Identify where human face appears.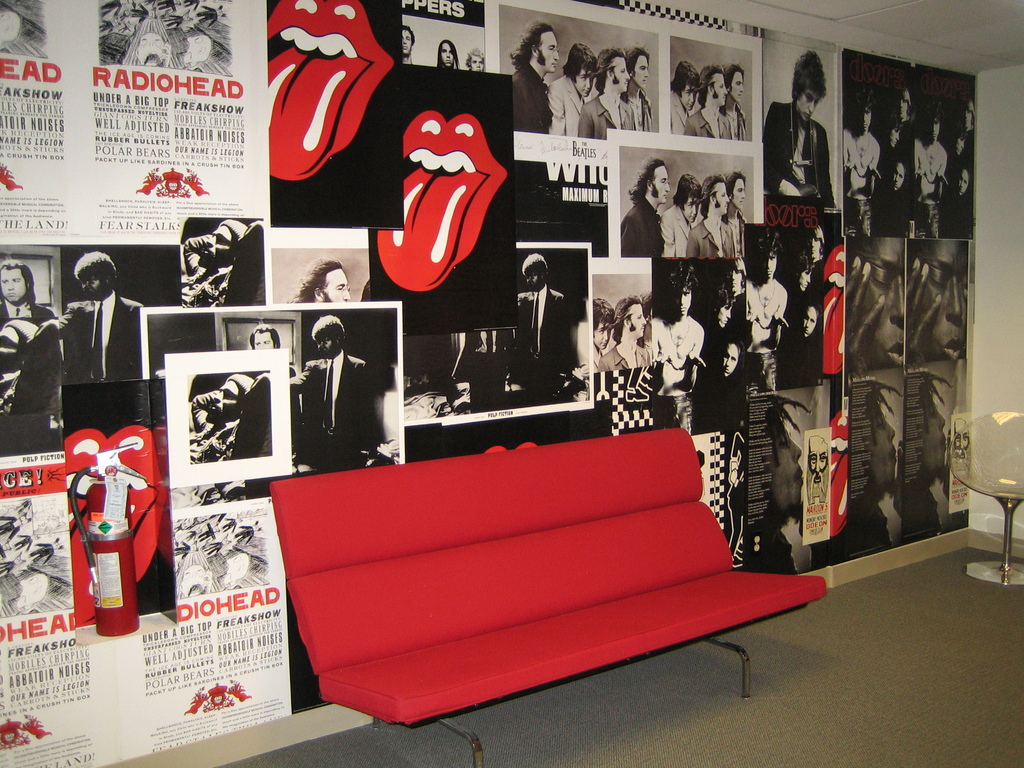
Appears at bbox=(797, 88, 820, 120).
